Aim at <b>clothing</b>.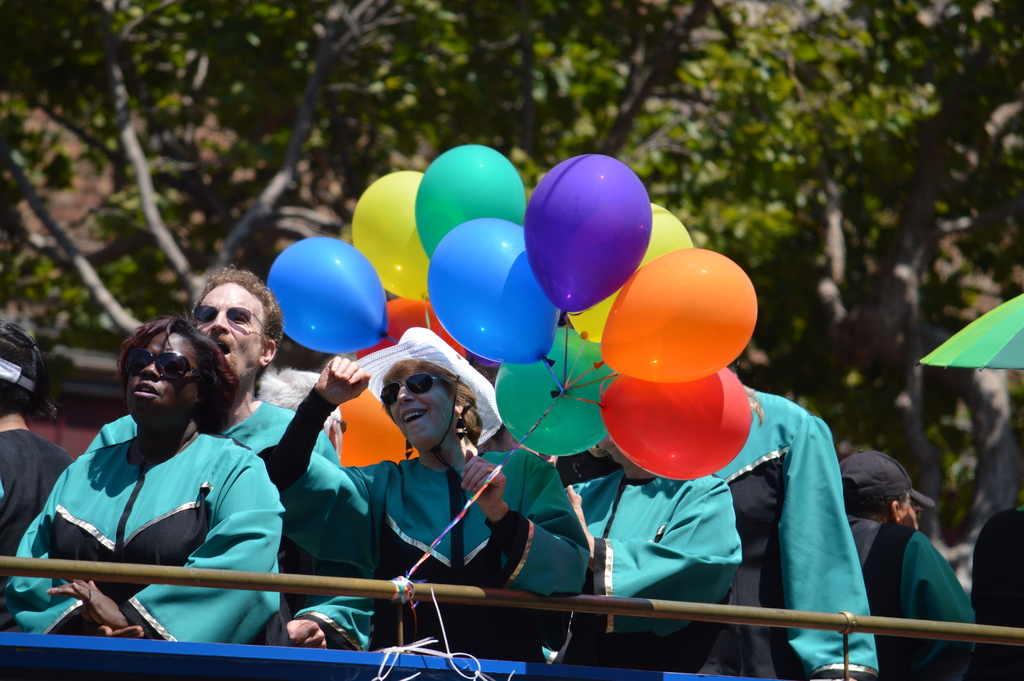
Aimed at [x1=589, y1=338, x2=889, y2=655].
